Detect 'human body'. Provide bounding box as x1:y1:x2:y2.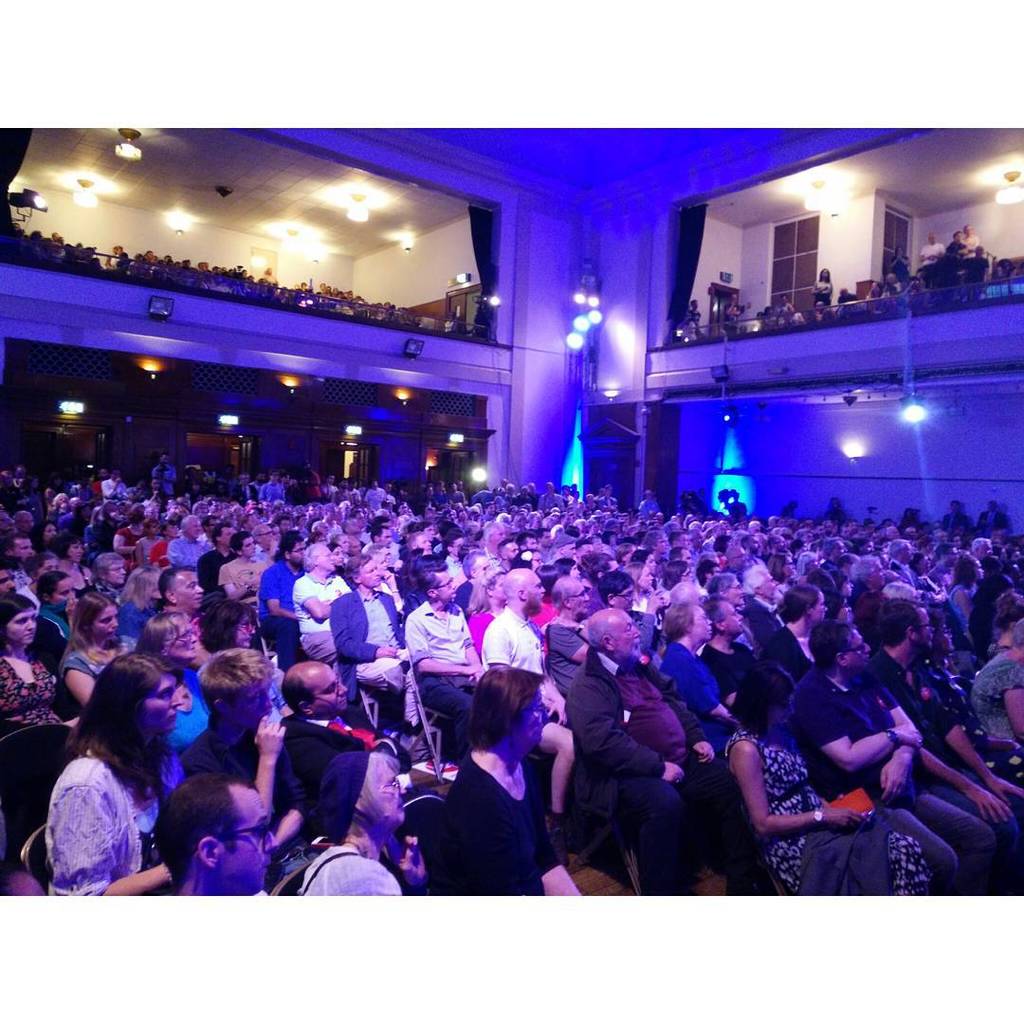
892:251:910:283.
